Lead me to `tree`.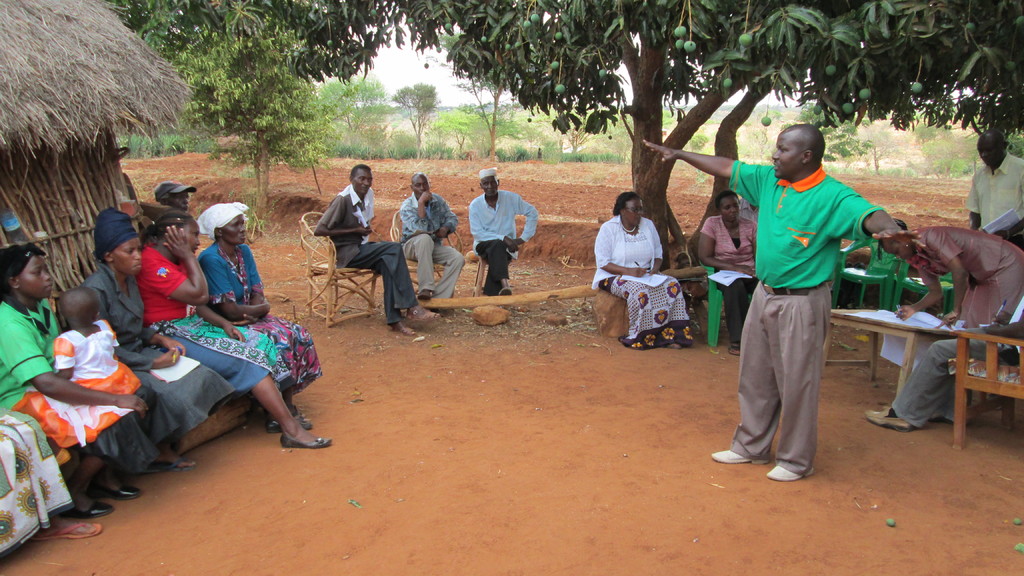
Lead to (264,0,1023,269).
